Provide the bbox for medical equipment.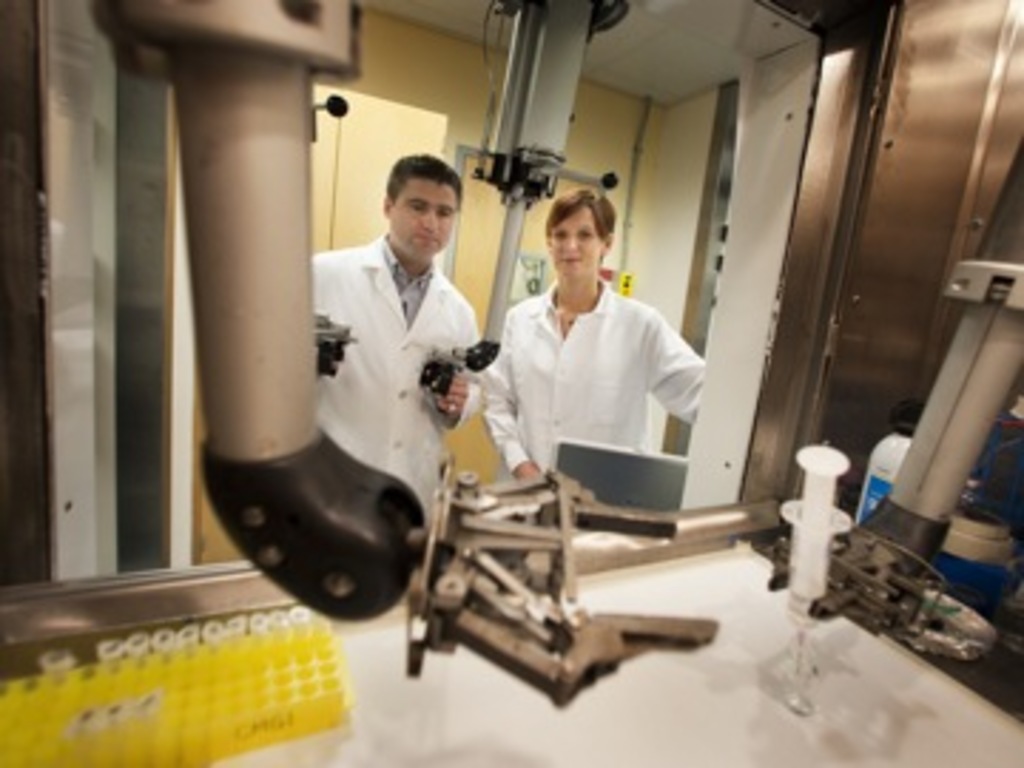
box(3, 3, 1021, 765).
